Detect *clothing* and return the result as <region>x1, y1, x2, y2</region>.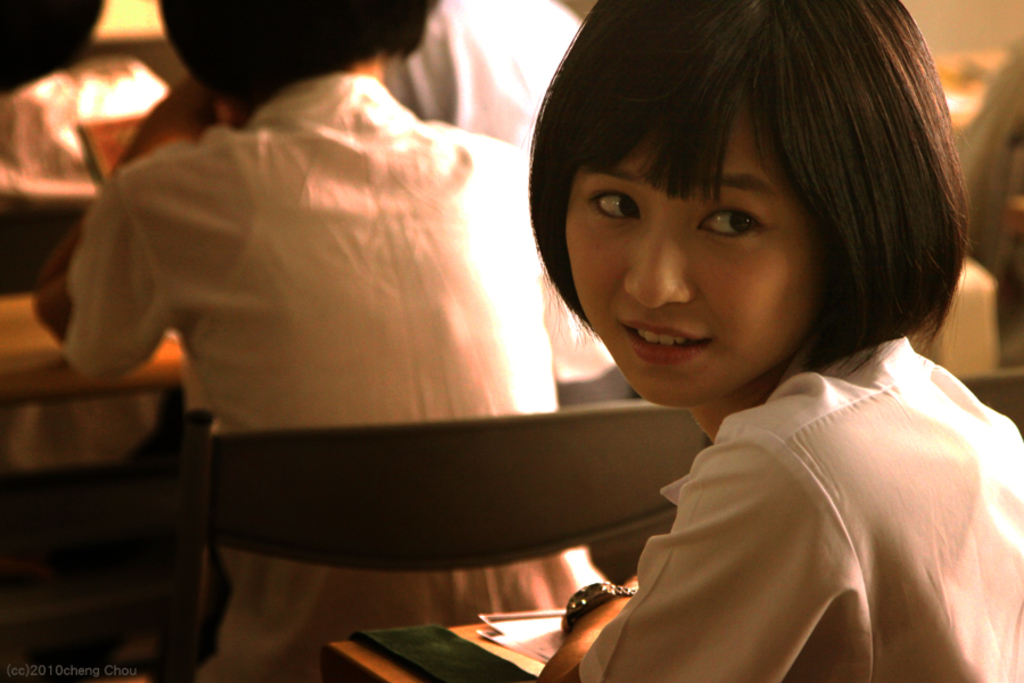
<region>579, 336, 1023, 682</region>.
